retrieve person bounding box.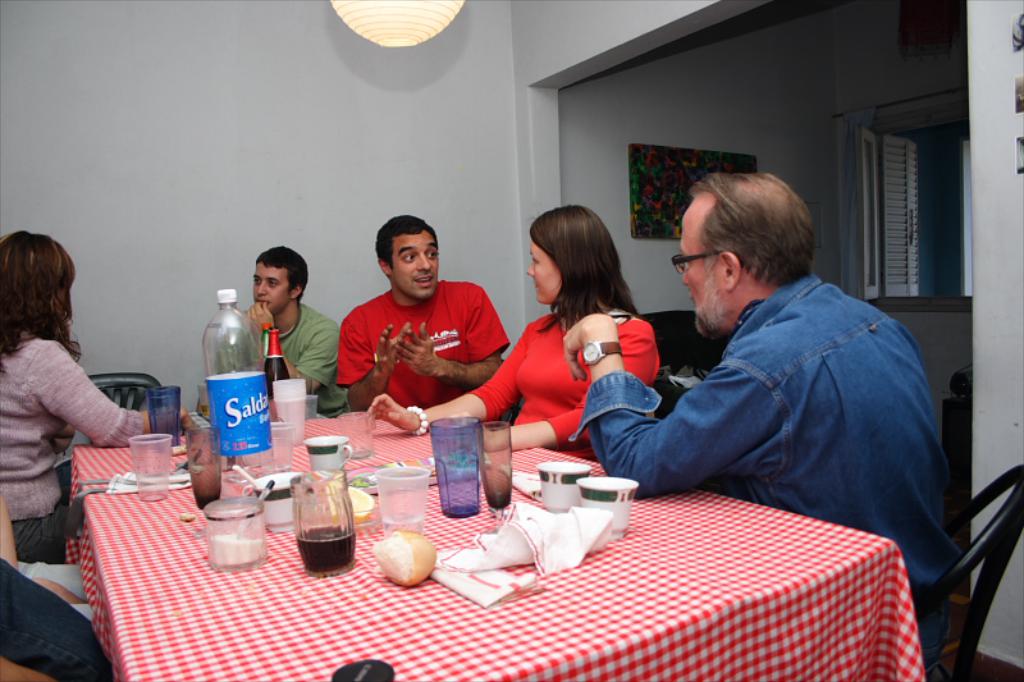
Bounding box: <box>0,229,193,562</box>.
